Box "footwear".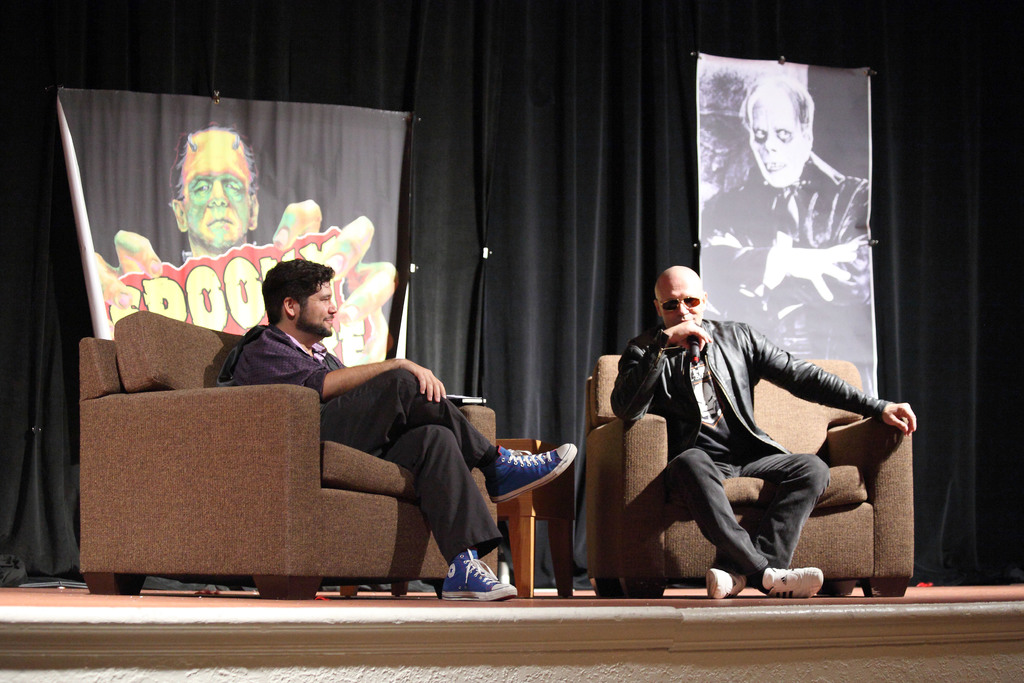
region(479, 443, 579, 507).
